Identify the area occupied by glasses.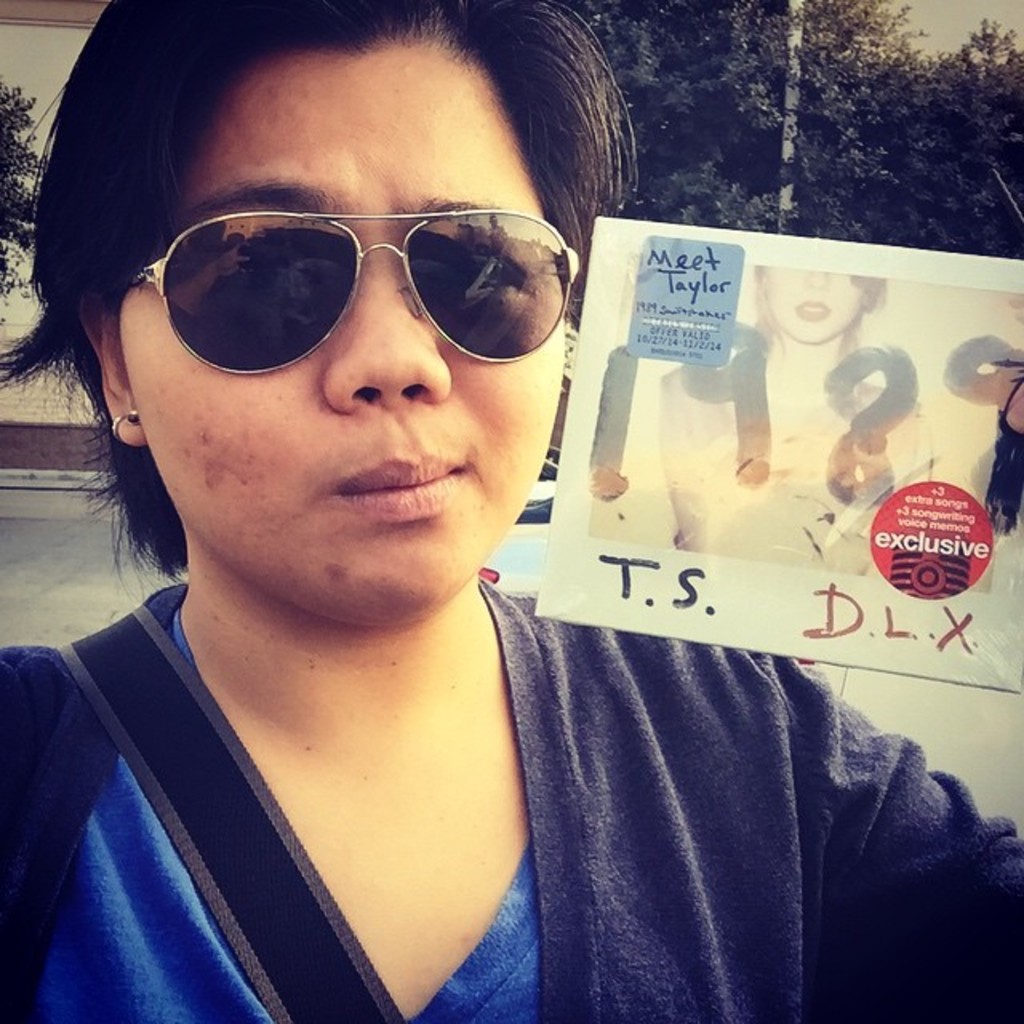
Area: (134, 210, 579, 373).
